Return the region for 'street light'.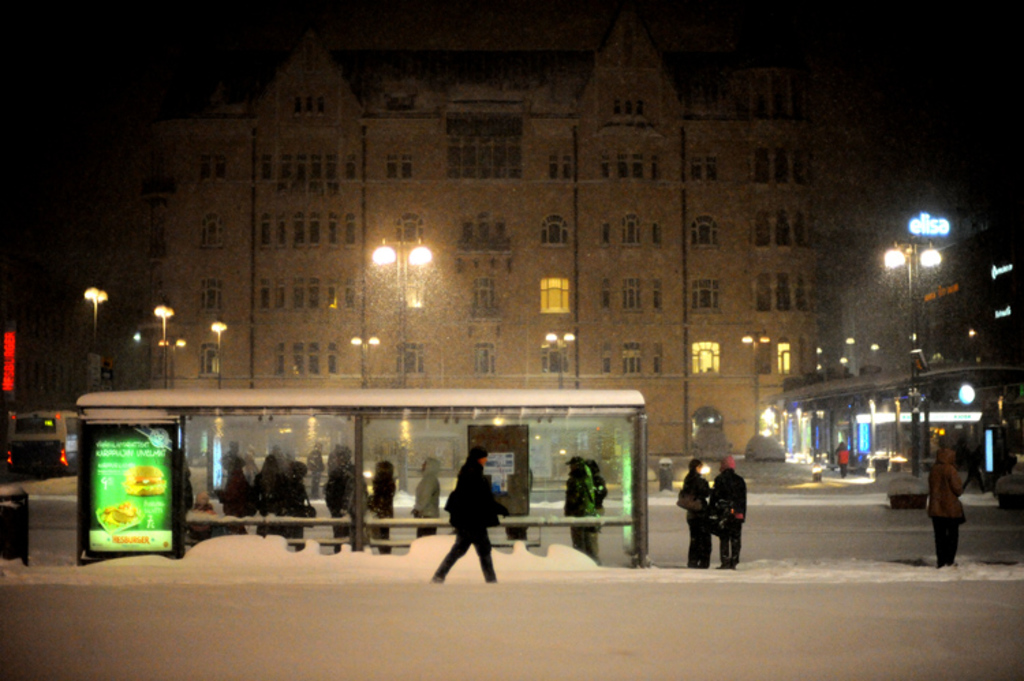
<bbox>150, 304, 171, 386</bbox>.
